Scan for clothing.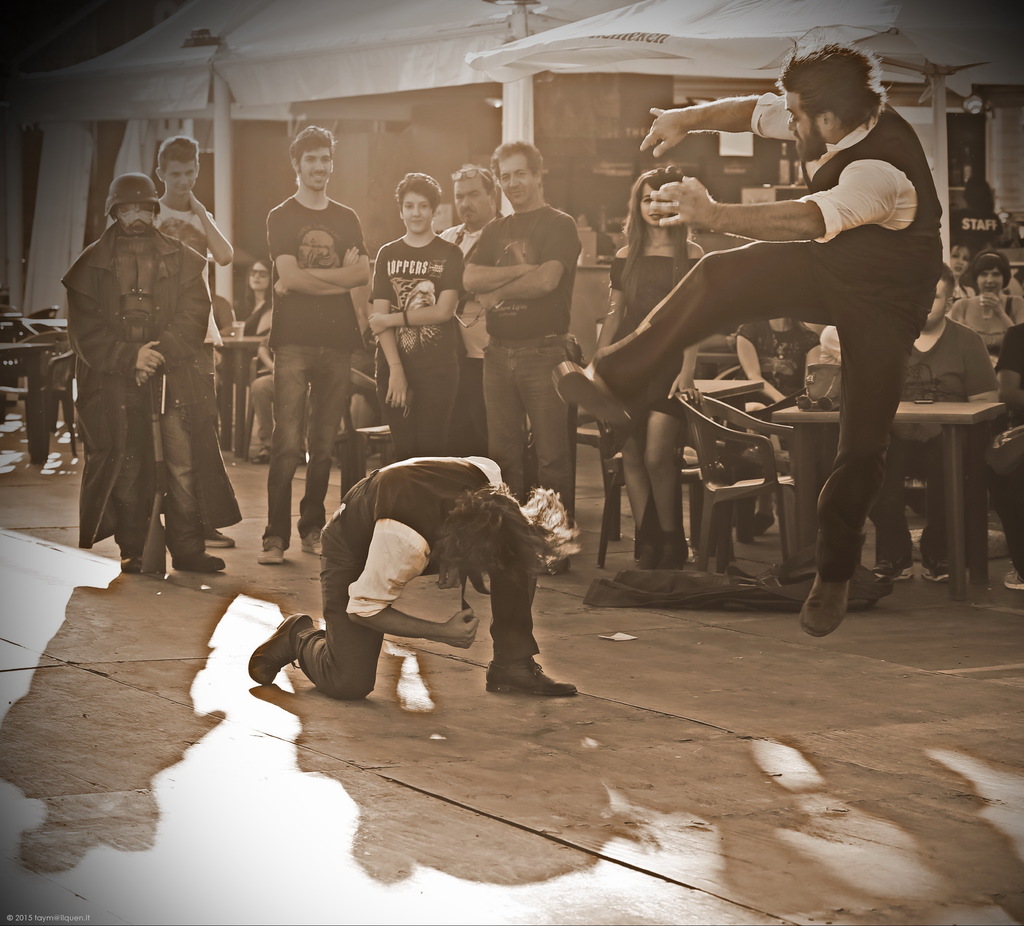
Scan result: <region>371, 234, 461, 459</region>.
